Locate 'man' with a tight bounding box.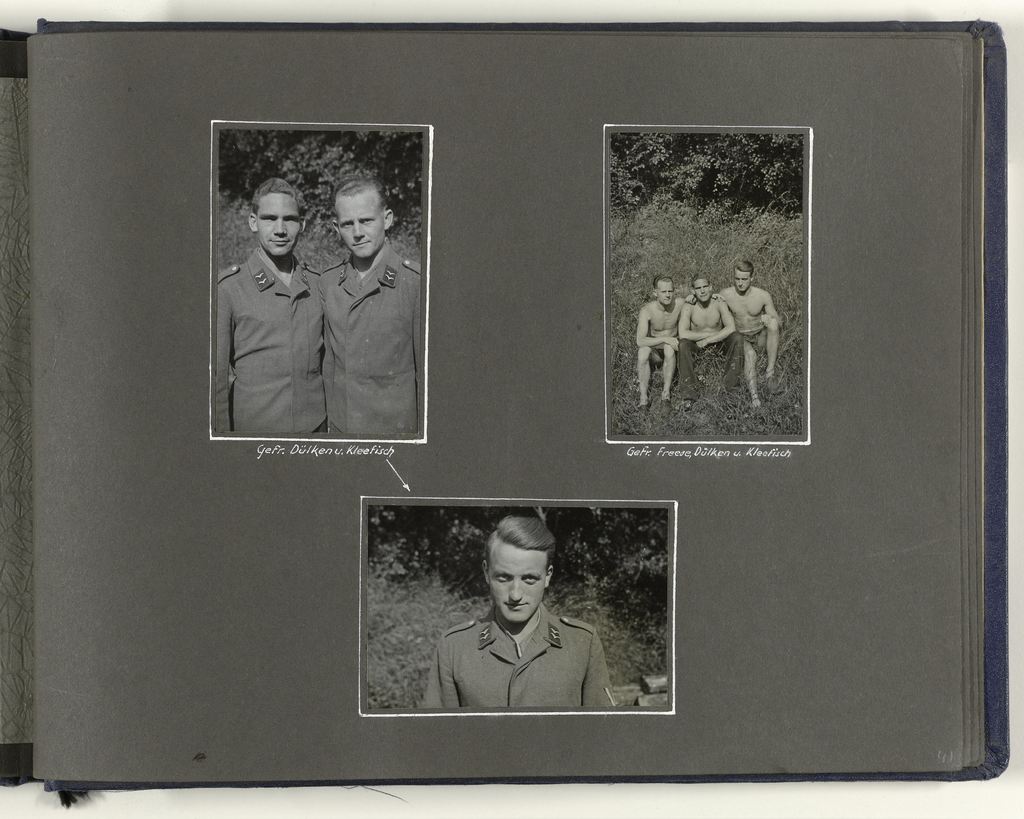
box(420, 516, 617, 708).
